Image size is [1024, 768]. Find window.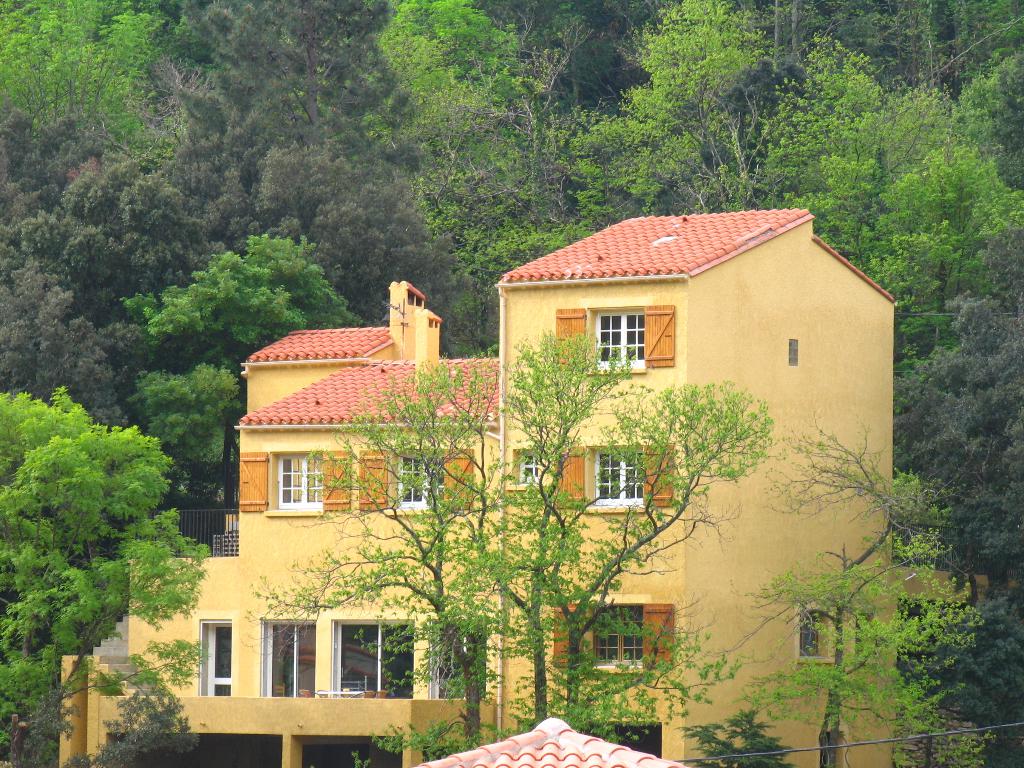
bbox=[404, 454, 451, 503].
